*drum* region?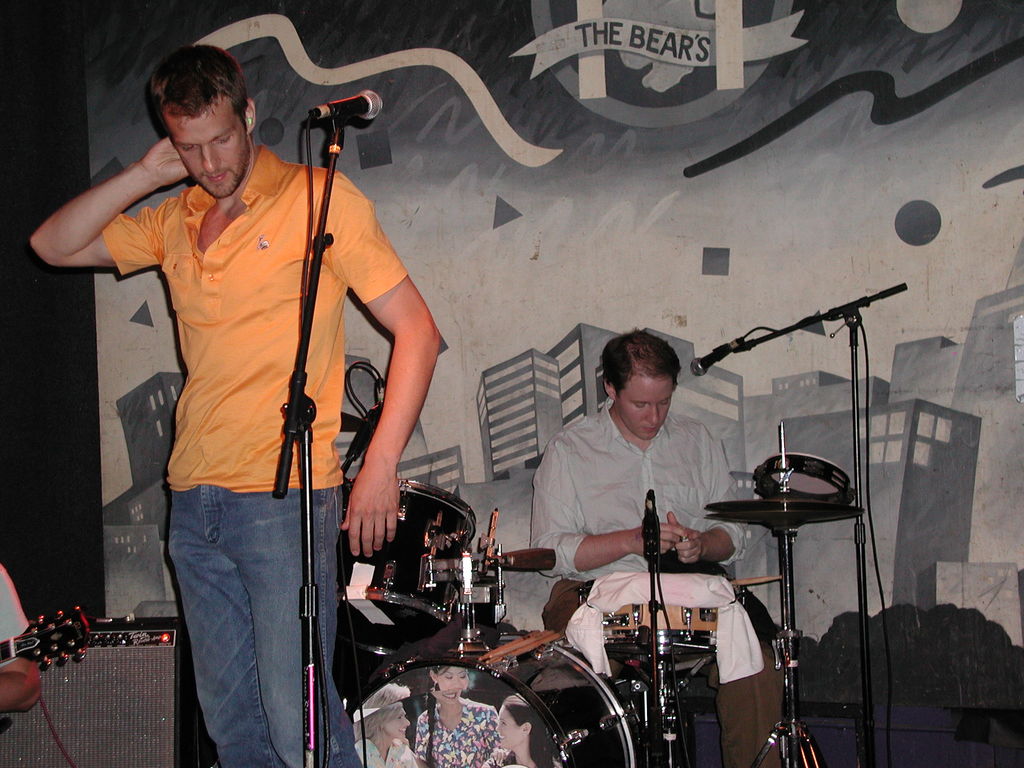
x1=346, y1=476, x2=474, y2=652
